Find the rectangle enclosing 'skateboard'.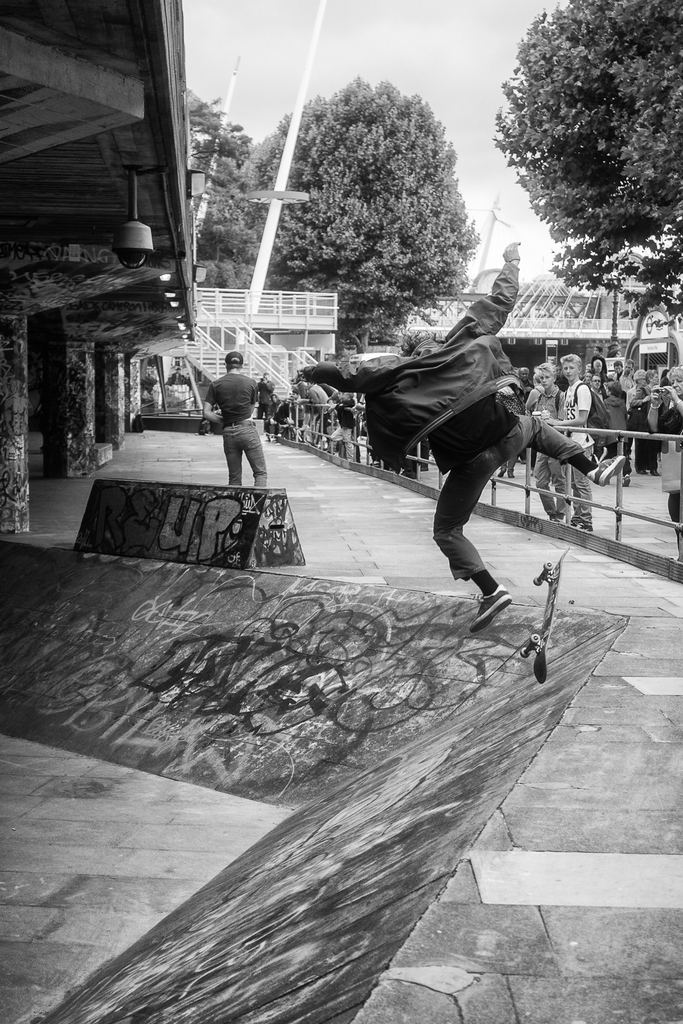
516, 540, 577, 687.
